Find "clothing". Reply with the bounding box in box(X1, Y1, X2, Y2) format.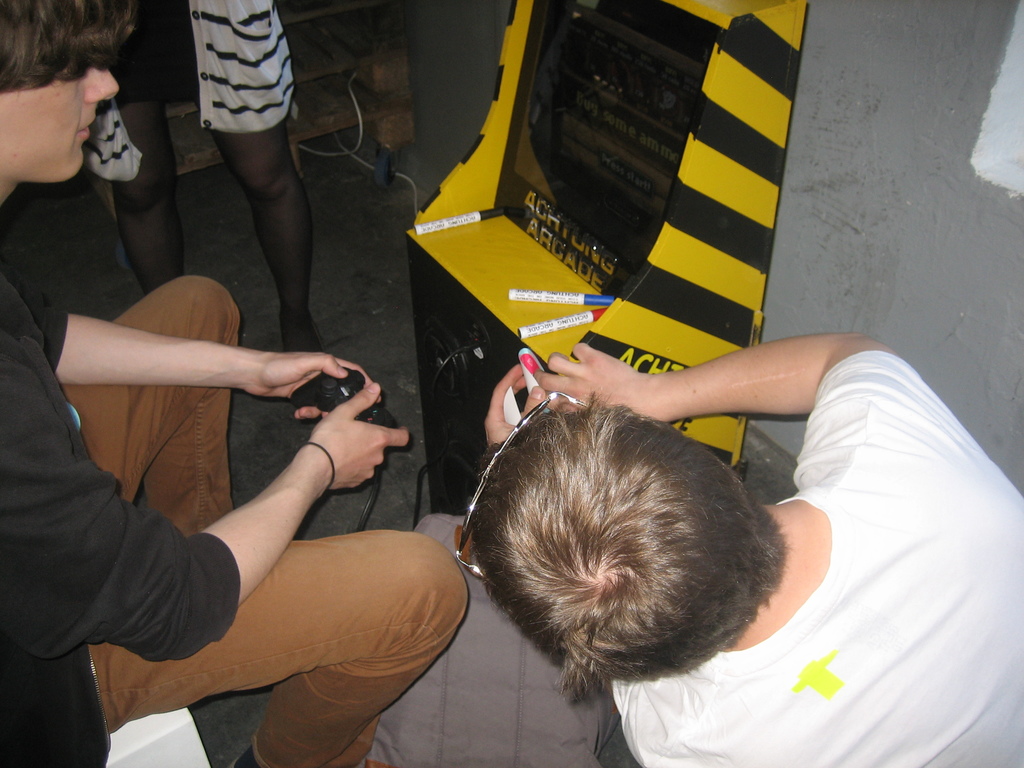
box(0, 268, 472, 767).
